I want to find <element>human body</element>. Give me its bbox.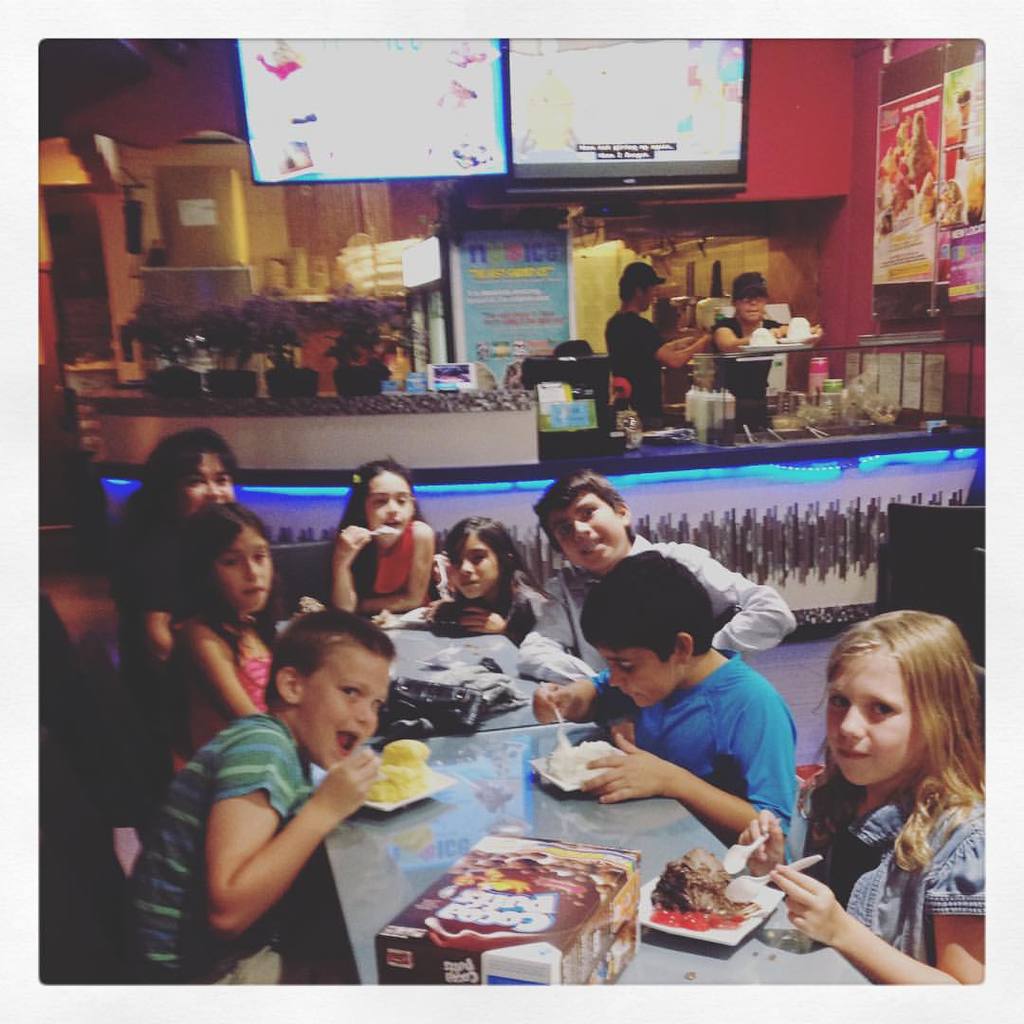
[129, 636, 441, 982].
